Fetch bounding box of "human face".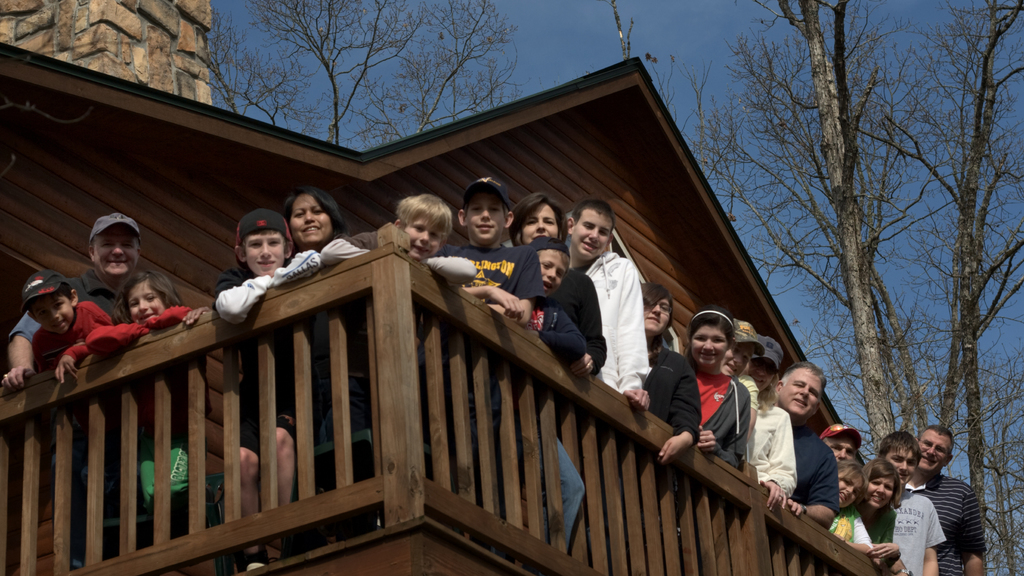
Bbox: BBox(689, 322, 733, 371).
